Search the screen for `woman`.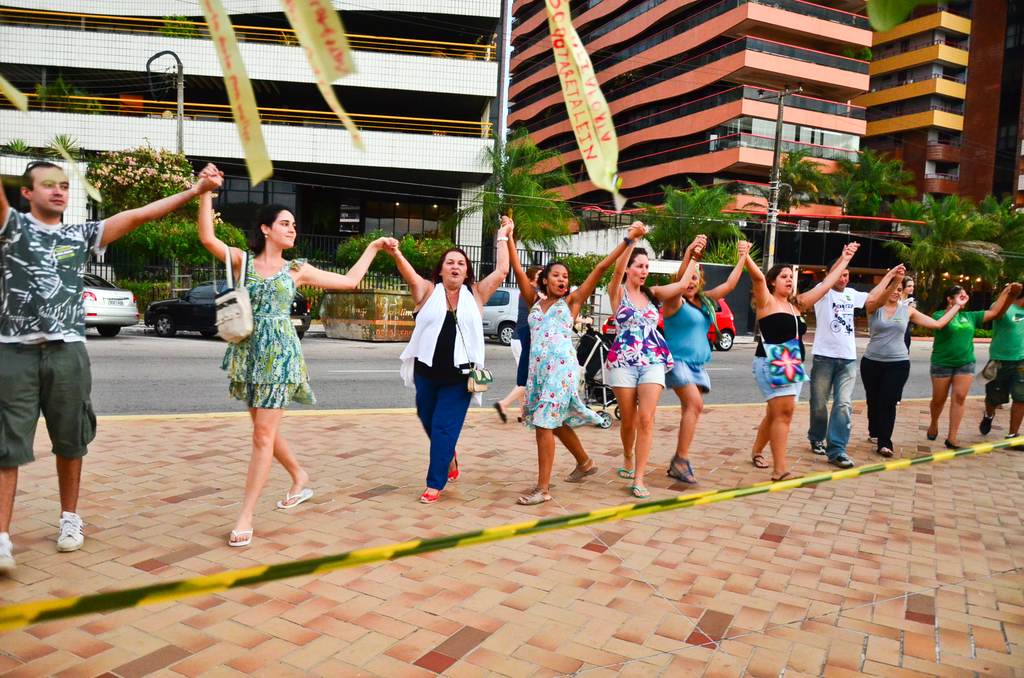
Found at l=606, t=220, r=707, b=498.
